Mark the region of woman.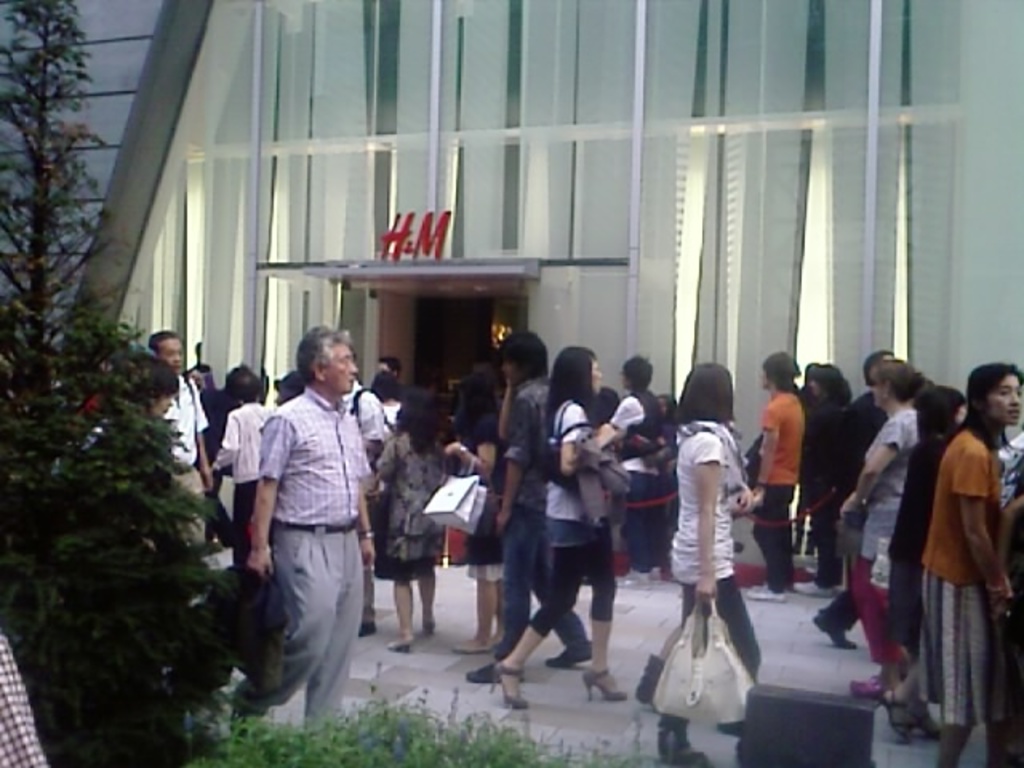
Region: bbox=(376, 387, 451, 656).
